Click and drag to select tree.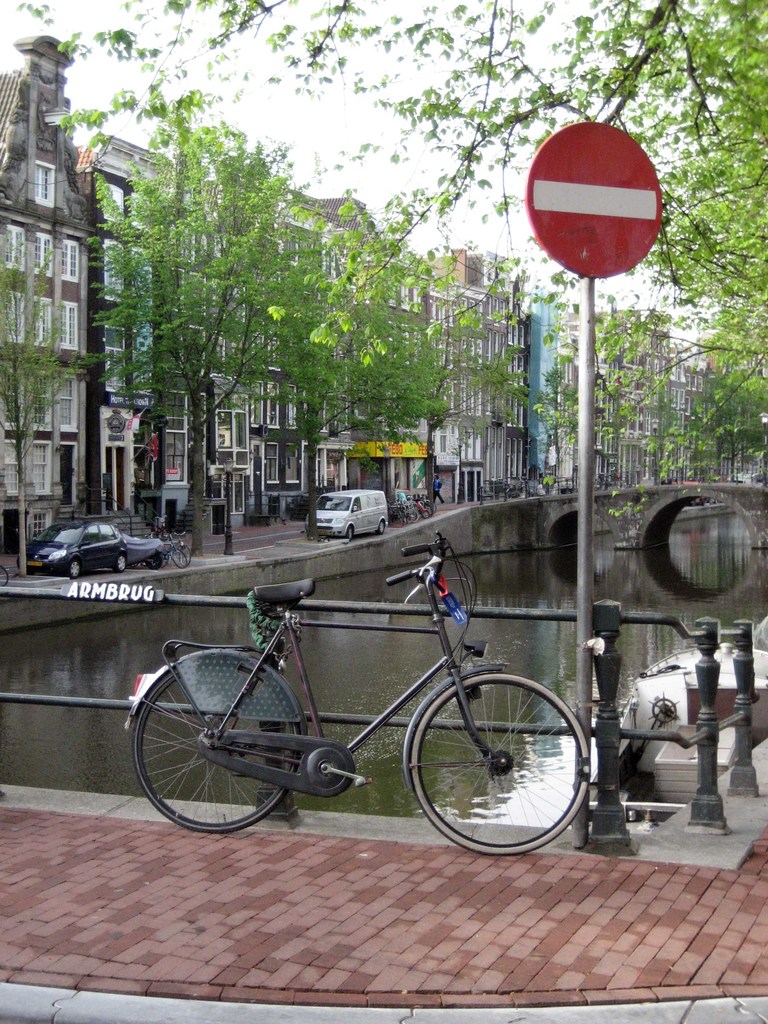
Selection: rect(0, 265, 79, 571).
